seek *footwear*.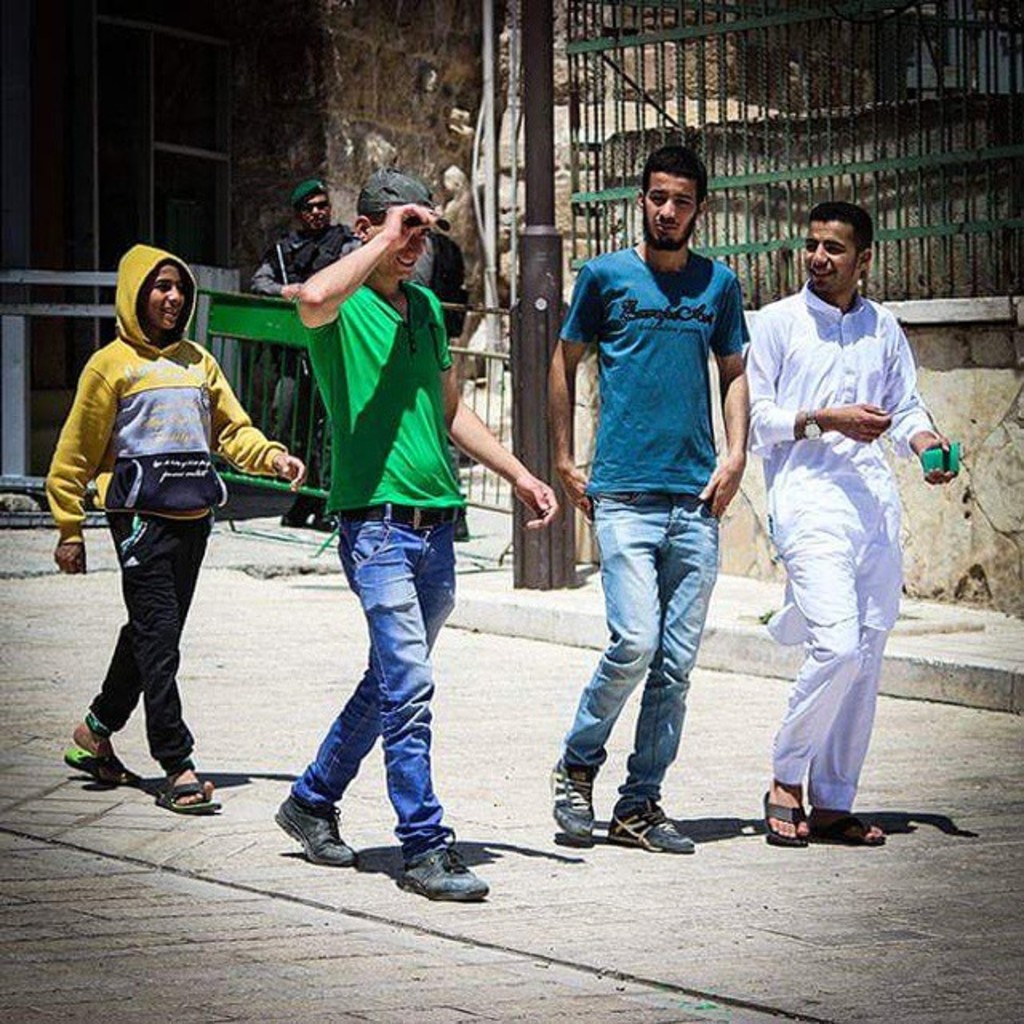
{"left": 758, "top": 790, "right": 813, "bottom": 845}.
